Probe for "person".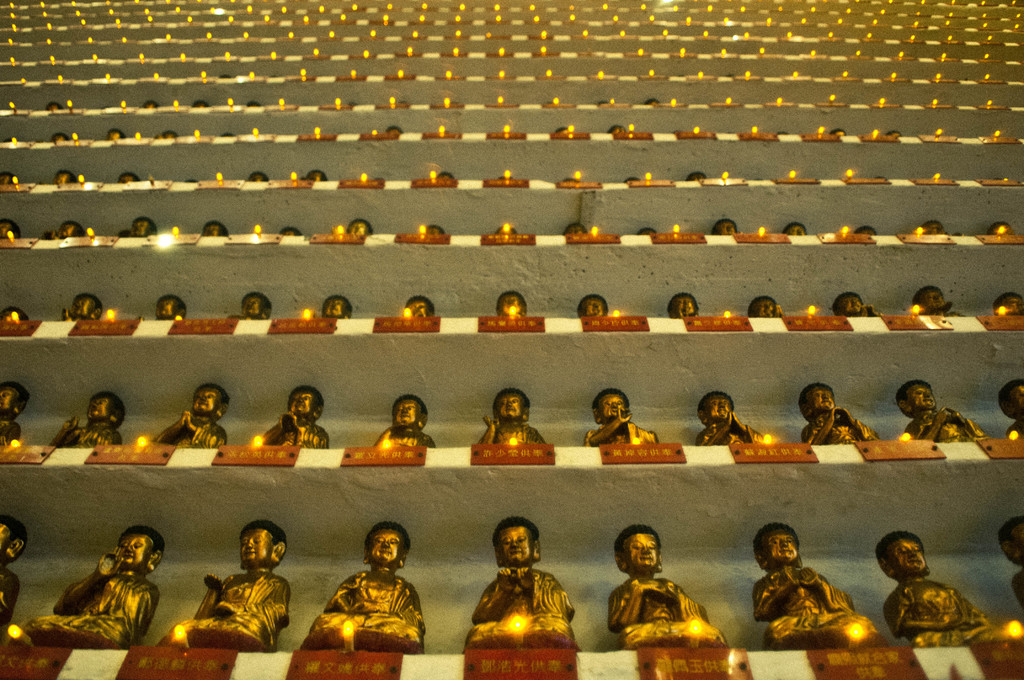
Probe result: Rect(693, 392, 762, 446).
